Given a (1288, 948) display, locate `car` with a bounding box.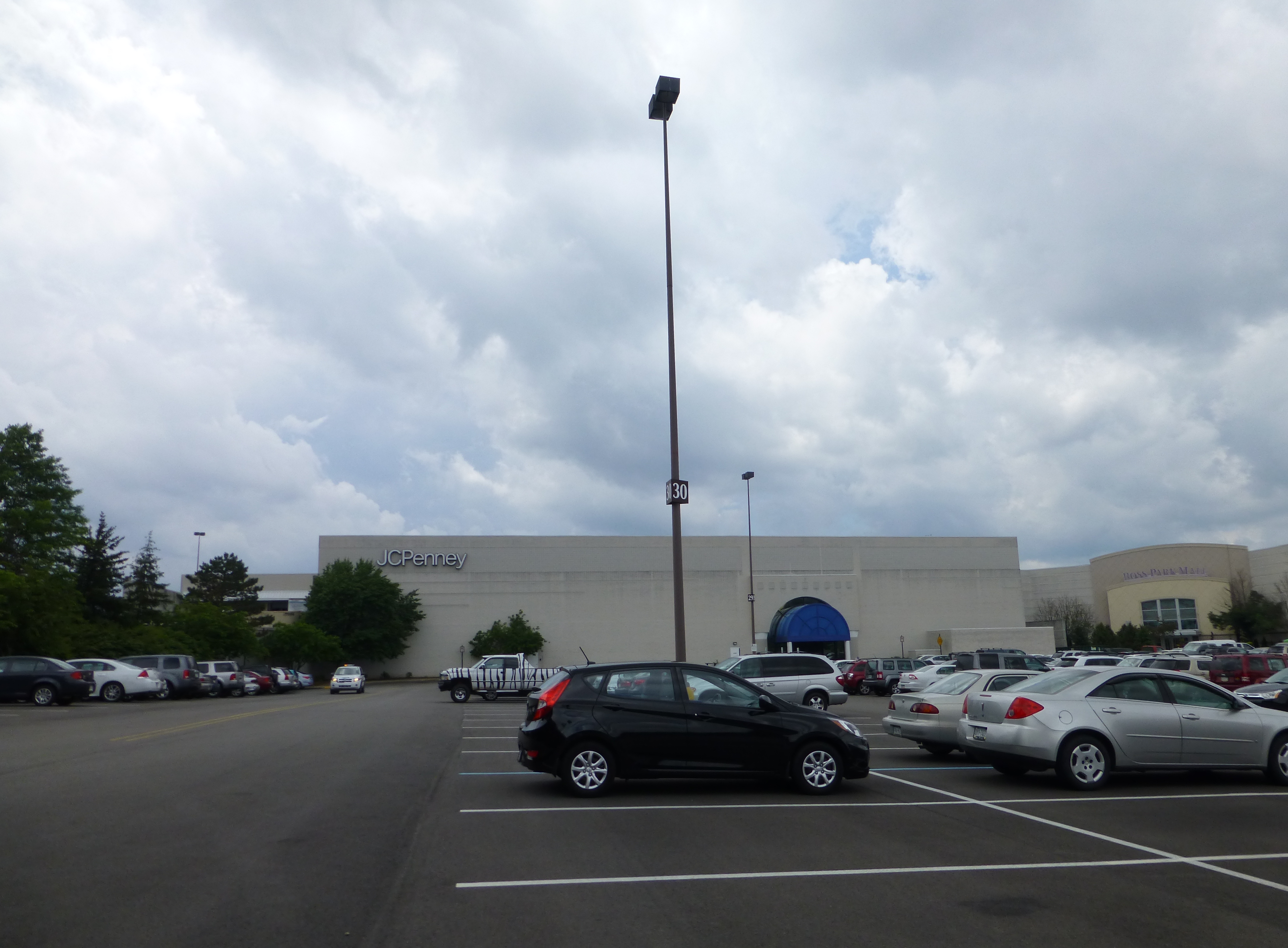
Located: locate(32, 197, 62, 213).
